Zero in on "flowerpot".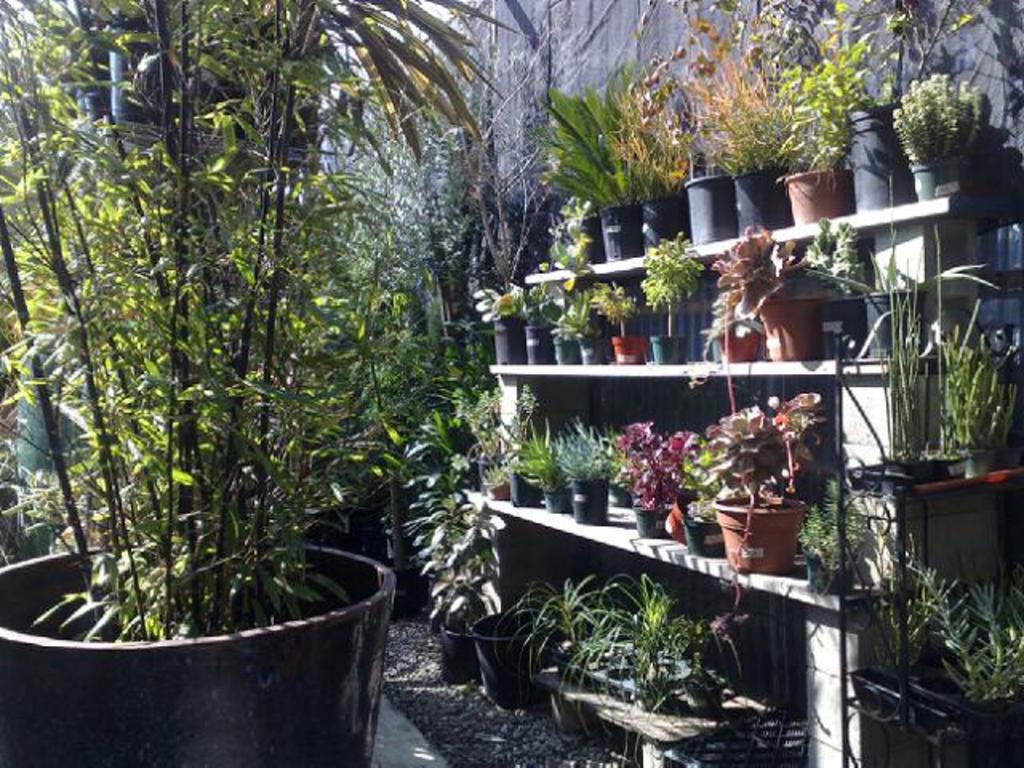
Zeroed in: BBox(486, 478, 512, 506).
